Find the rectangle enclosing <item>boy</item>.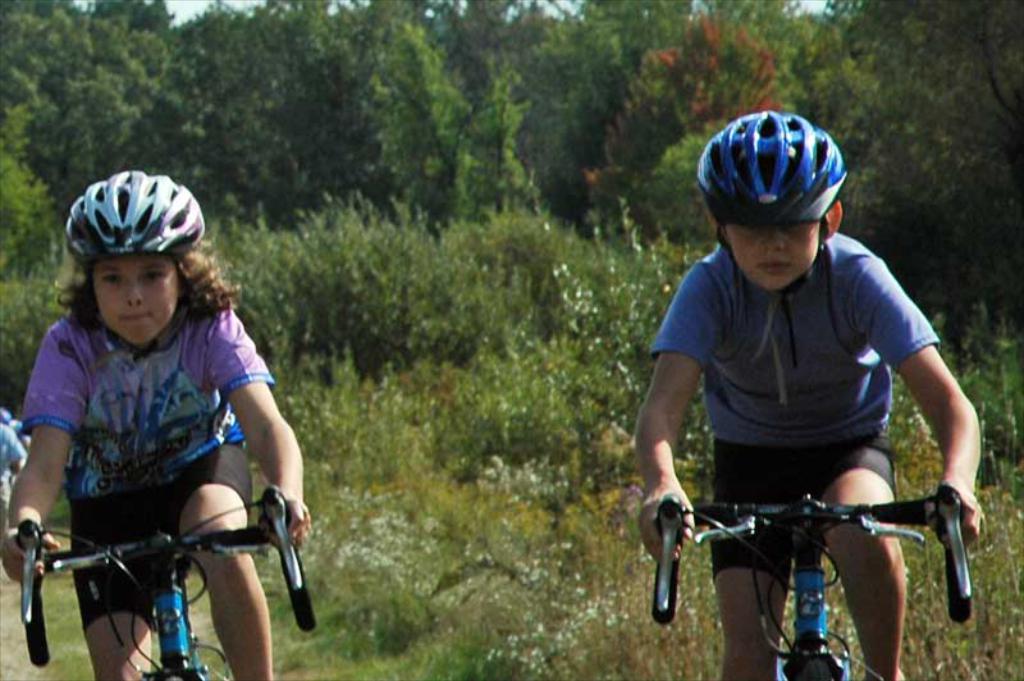
(x1=603, y1=169, x2=982, y2=672).
